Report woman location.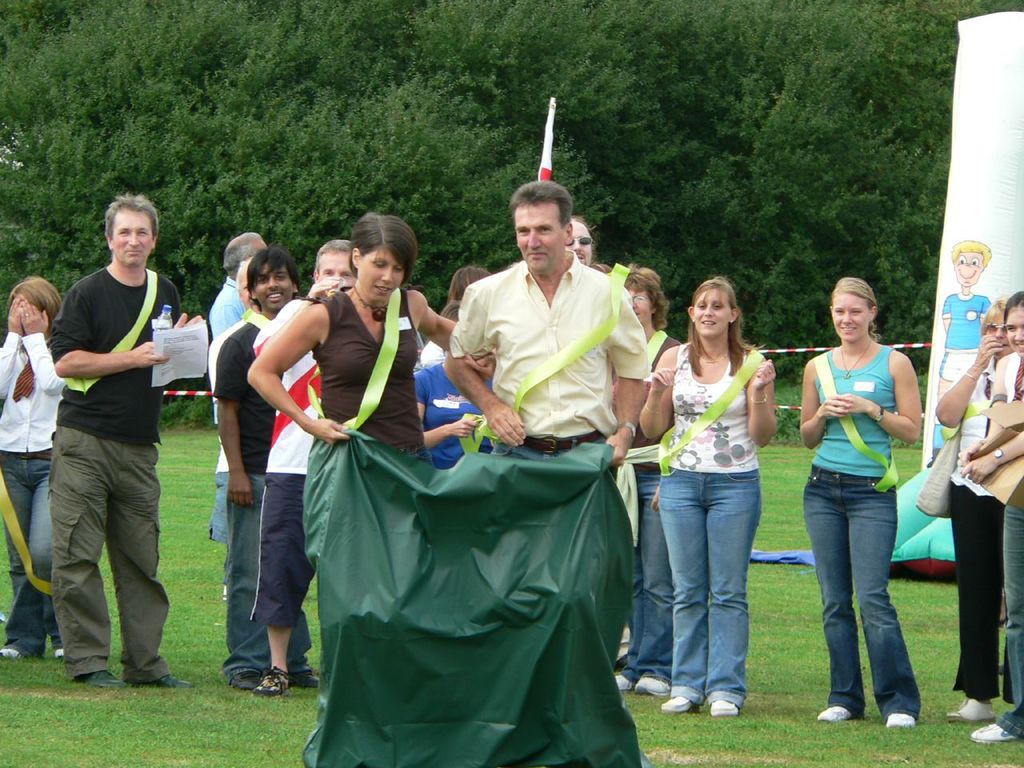
Report: 958, 290, 1023, 742.
